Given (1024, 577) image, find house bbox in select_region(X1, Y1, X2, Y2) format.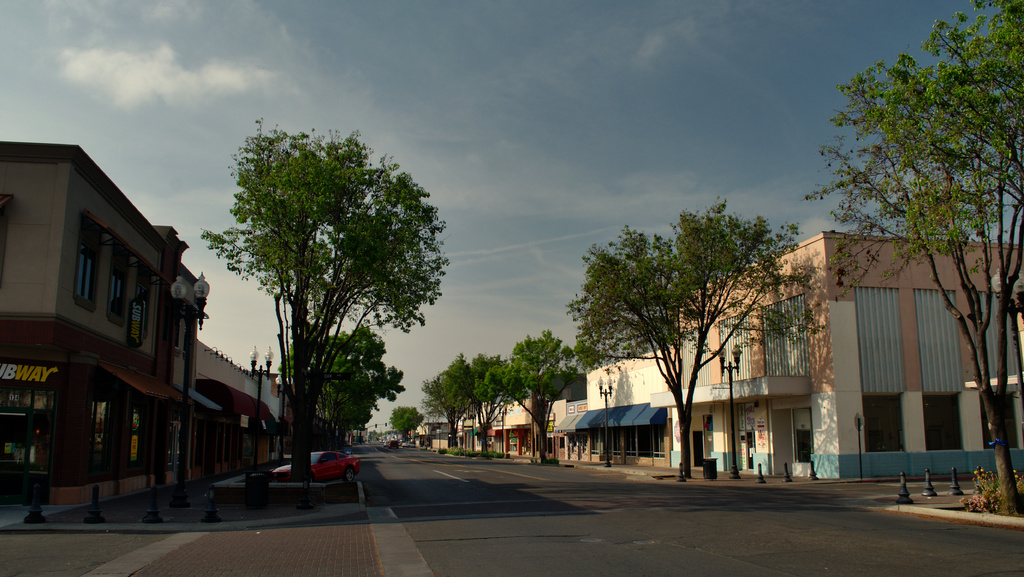
select_region(554, 343, 676, 474).
